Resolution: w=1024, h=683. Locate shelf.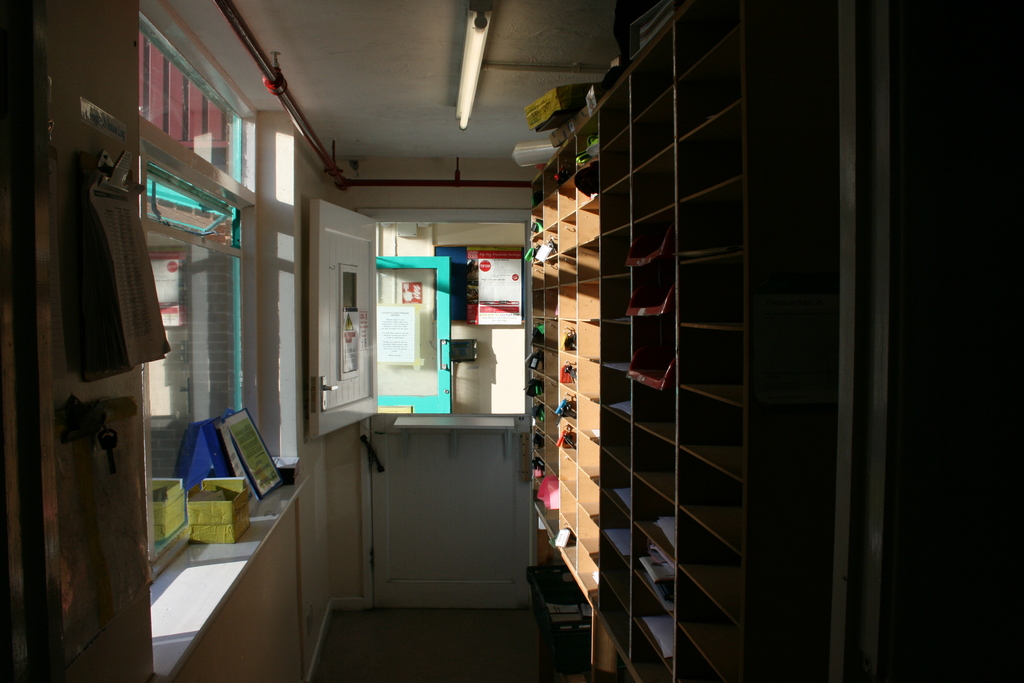
(676,568,740,682).
